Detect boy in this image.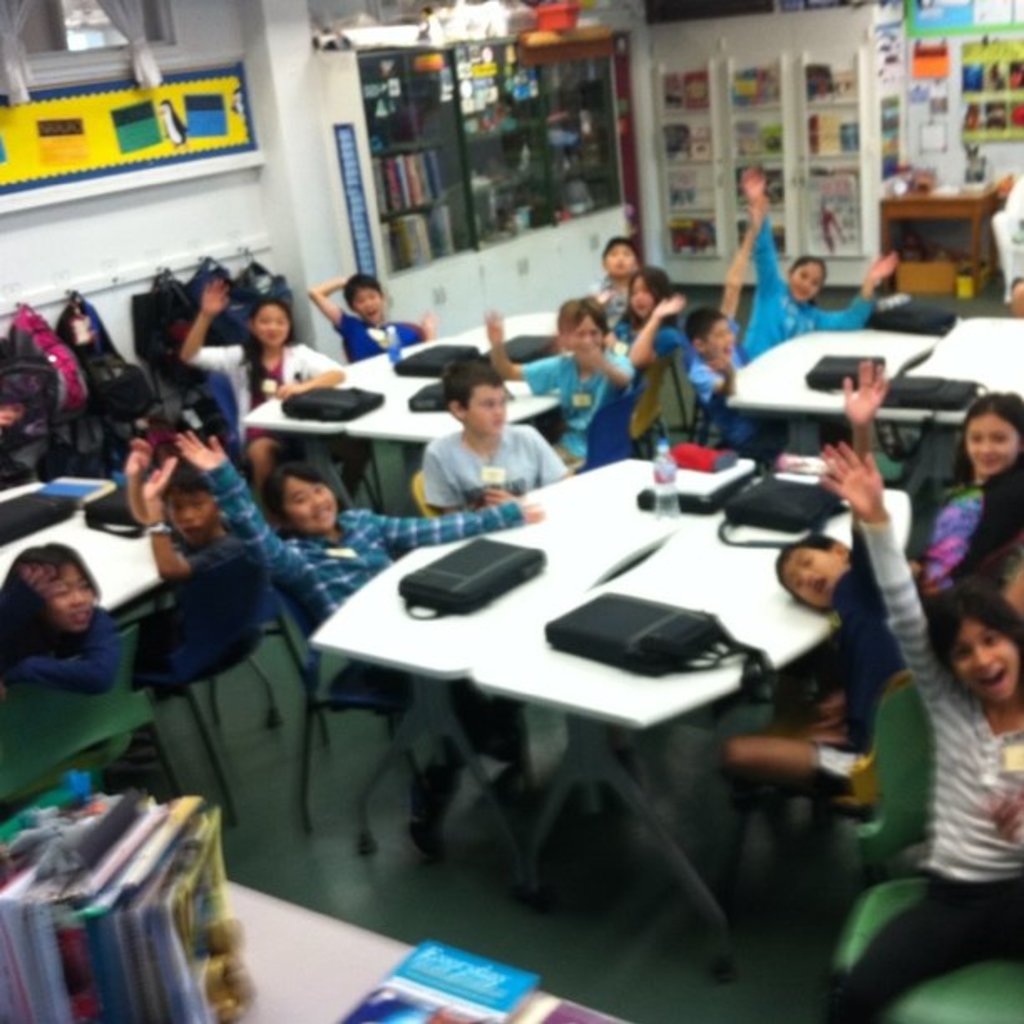
Detection: pyautogui.locateOnScreen(308, 273, 438, 361).
